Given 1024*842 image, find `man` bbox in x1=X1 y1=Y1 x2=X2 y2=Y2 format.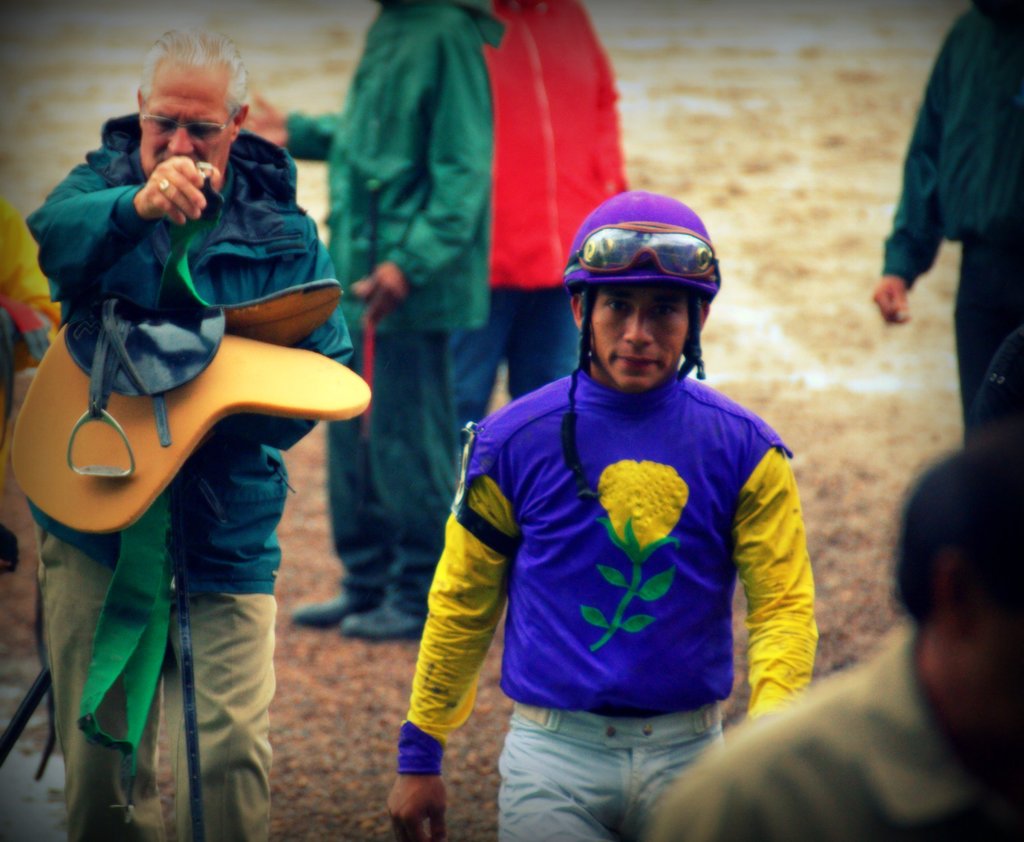
x1=24 y1=29 x2=358 y2=841.
